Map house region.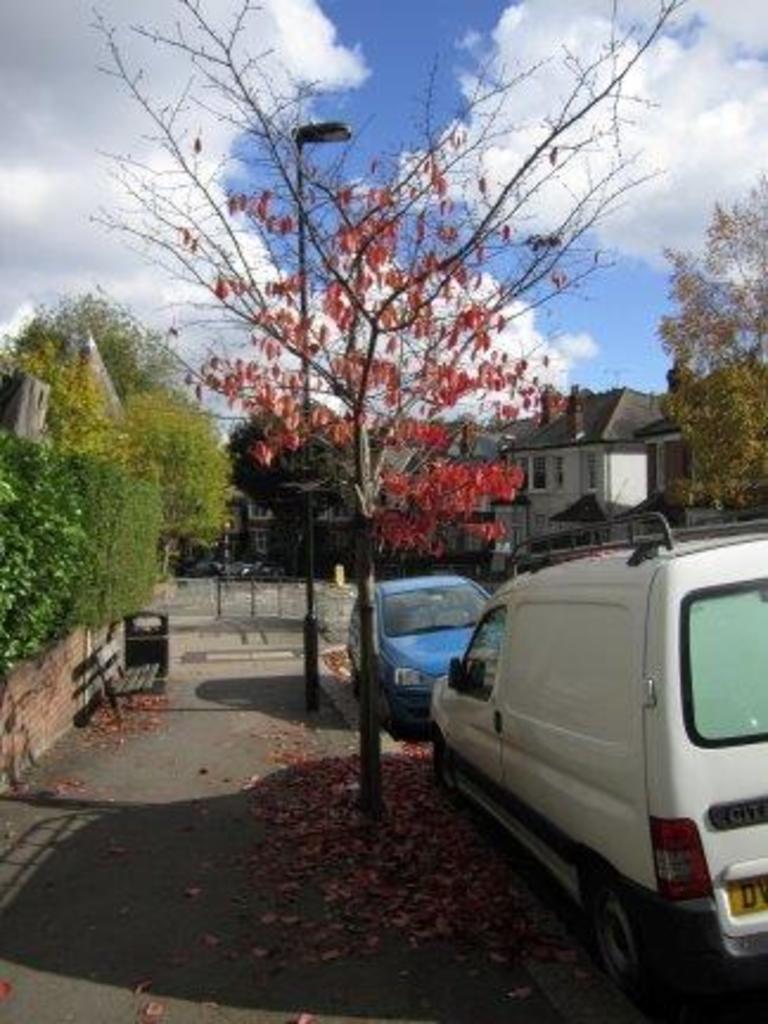
Mapped to region(488, 386, 721, 545).
